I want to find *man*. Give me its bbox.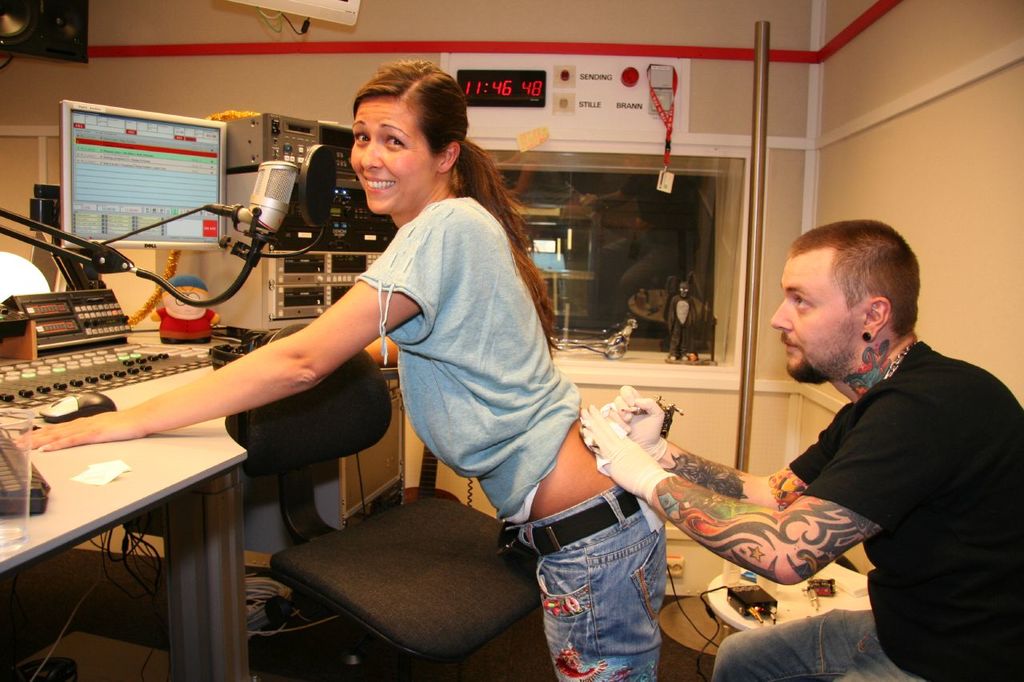
564:207:1008:671.
